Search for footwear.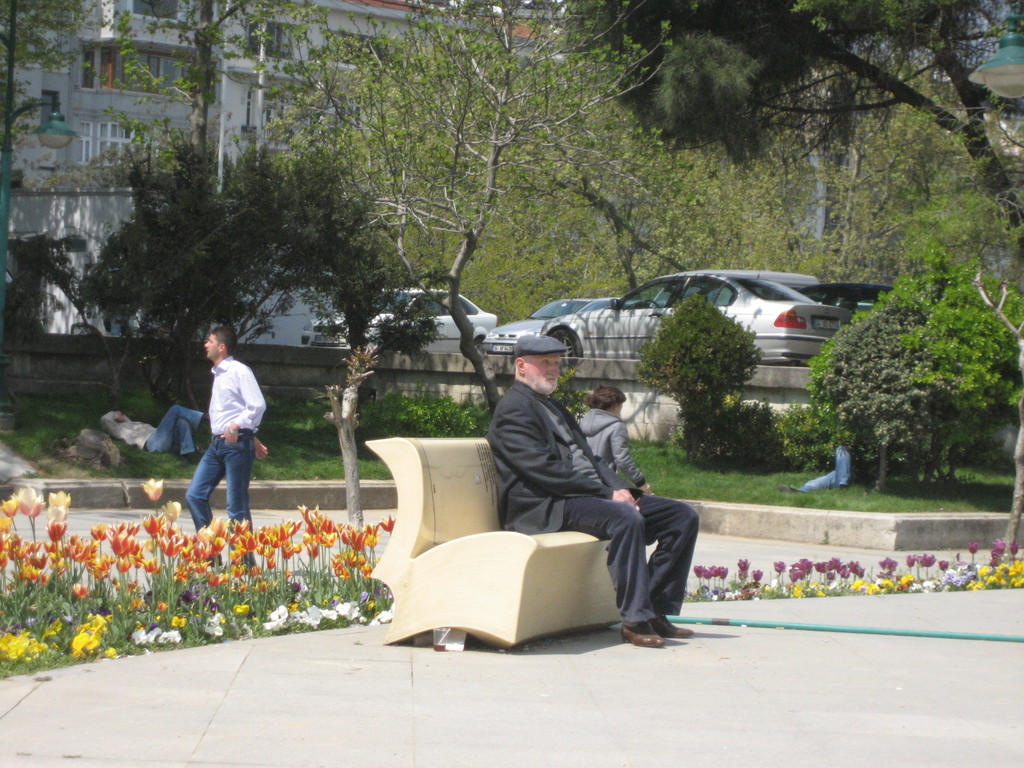
Found at x1=646, y1=607, x2=690, y2=643.
